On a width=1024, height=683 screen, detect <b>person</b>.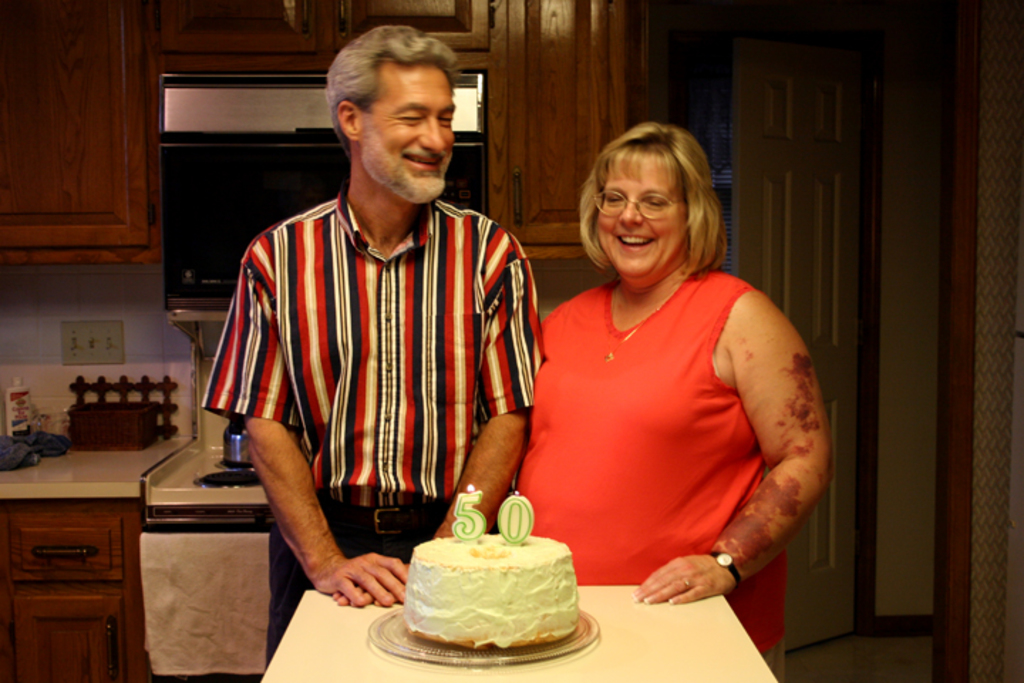
<region>205, 23, 542, 608</region>.
